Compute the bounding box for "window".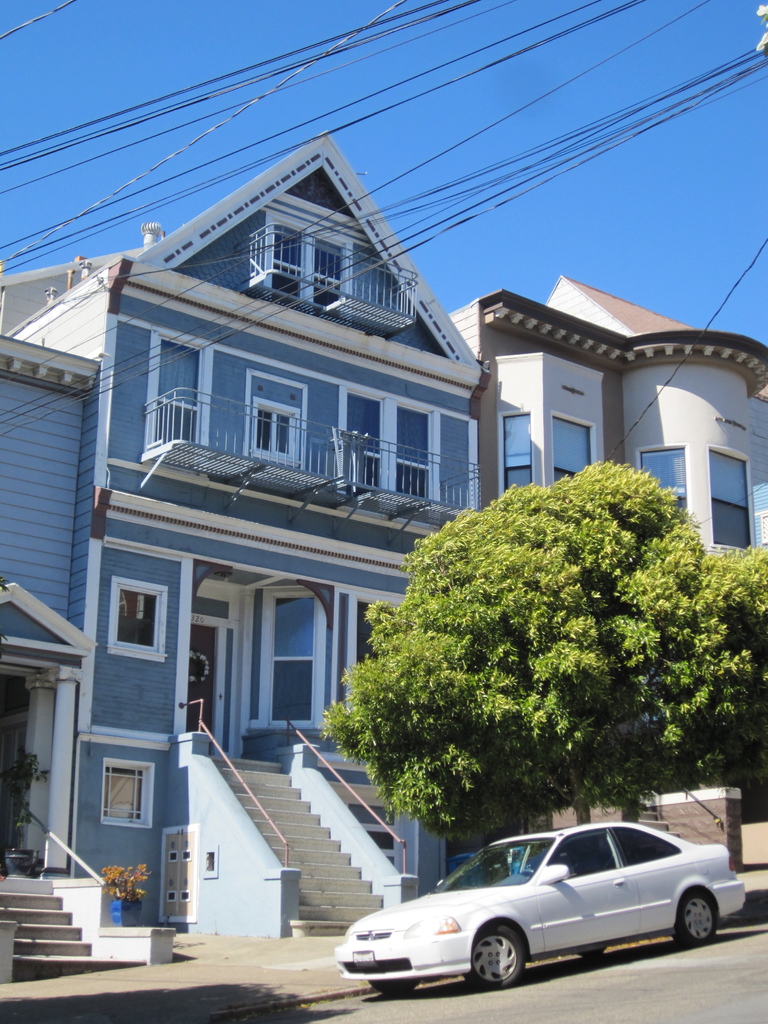
640:445:689:524.
